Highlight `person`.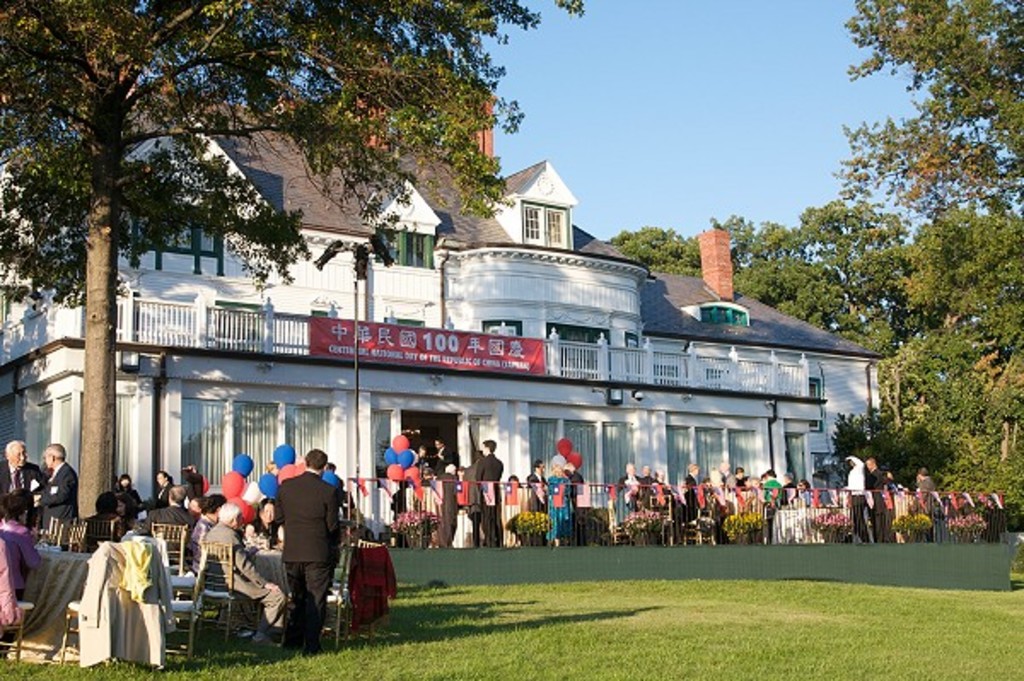
Highlighted region: 174/461/205/495.
